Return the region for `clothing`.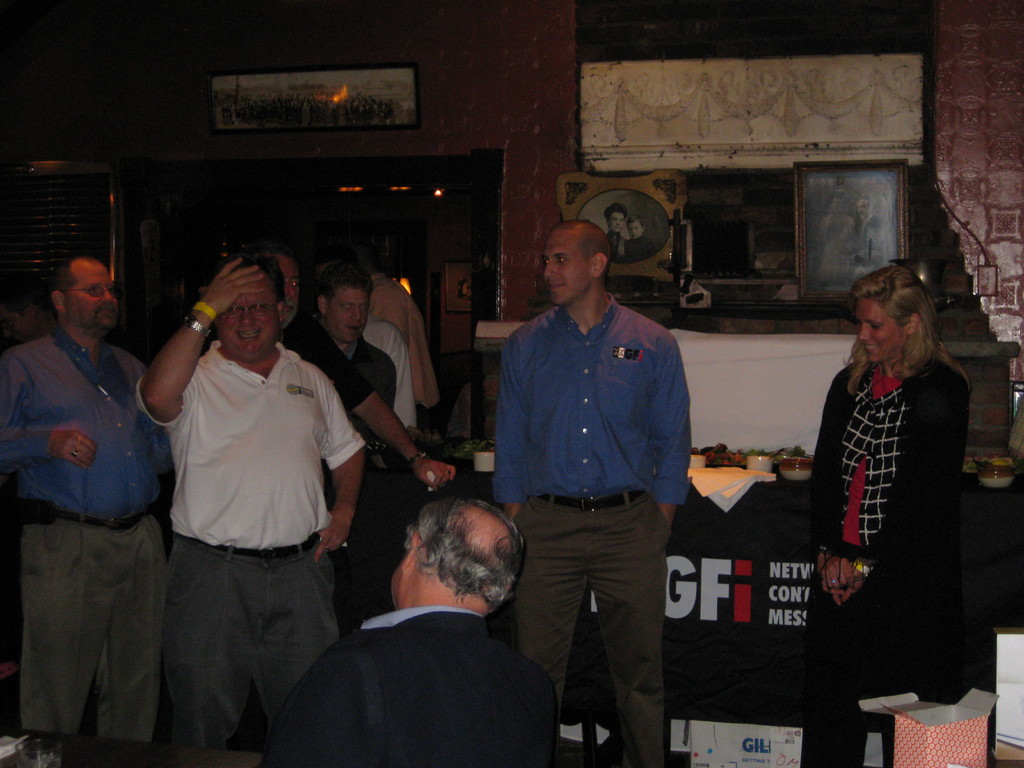
{"x1": 351, "y1": 335, "x2": 396, "y2": 410}.
